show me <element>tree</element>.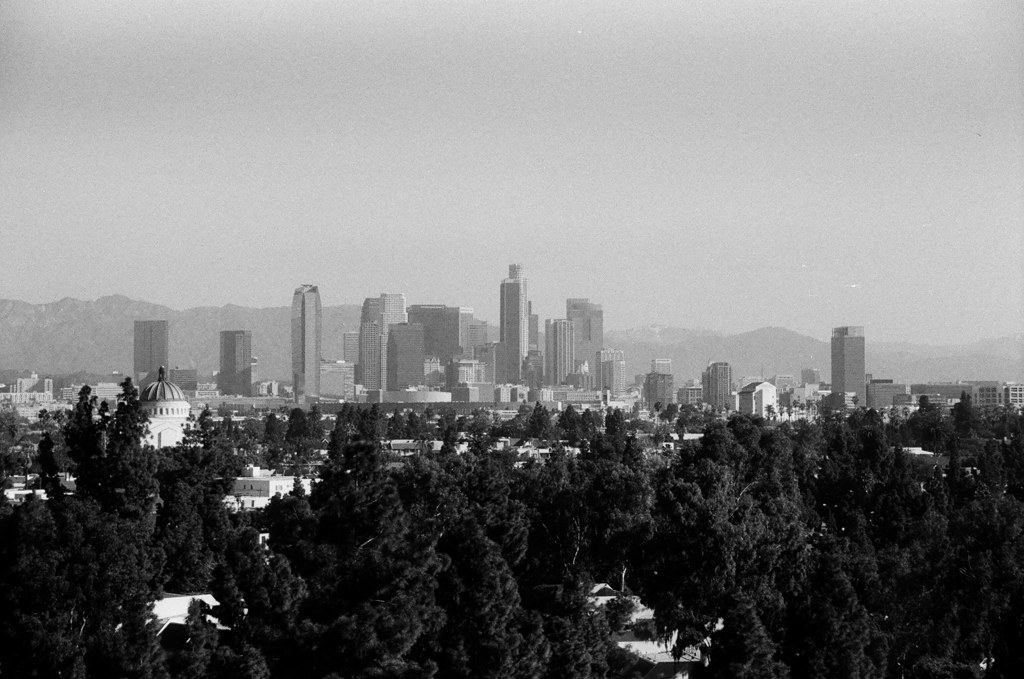
<element>tree</element> is here: 539/440/654/596.
